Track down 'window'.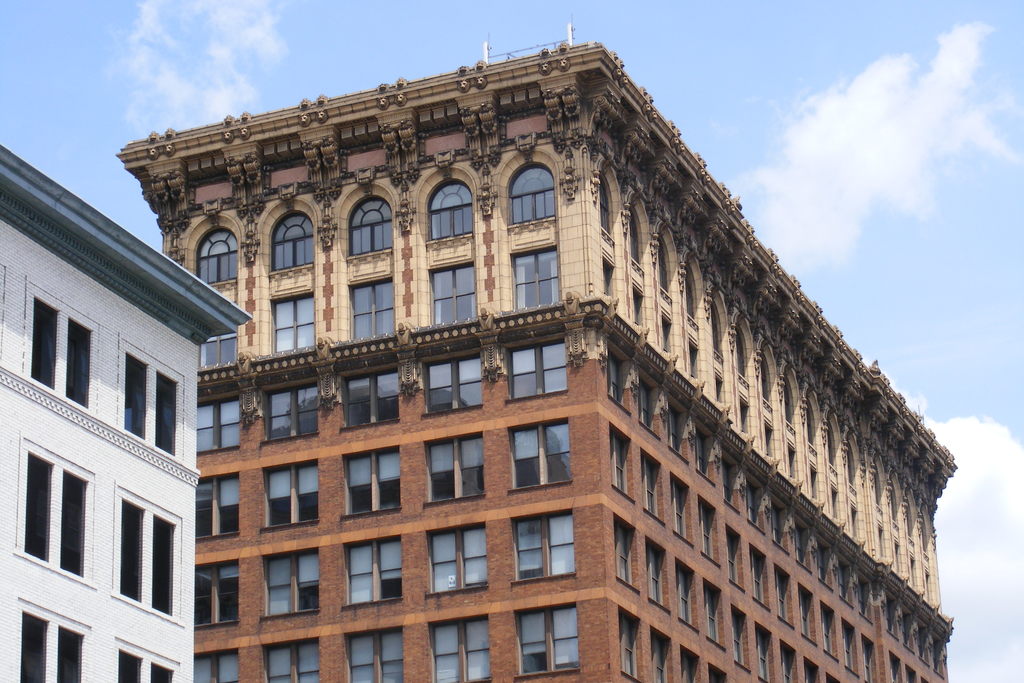
Tracked to 780 645 792 682.
